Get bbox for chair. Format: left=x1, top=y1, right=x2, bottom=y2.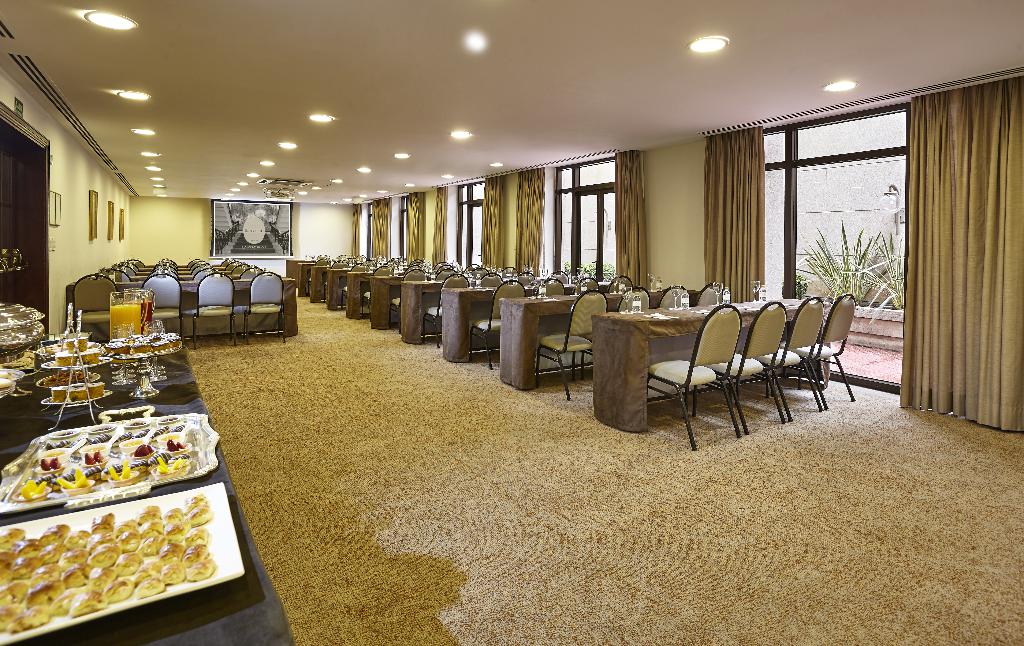
left=648, top=303, right=740, bottom=451.
